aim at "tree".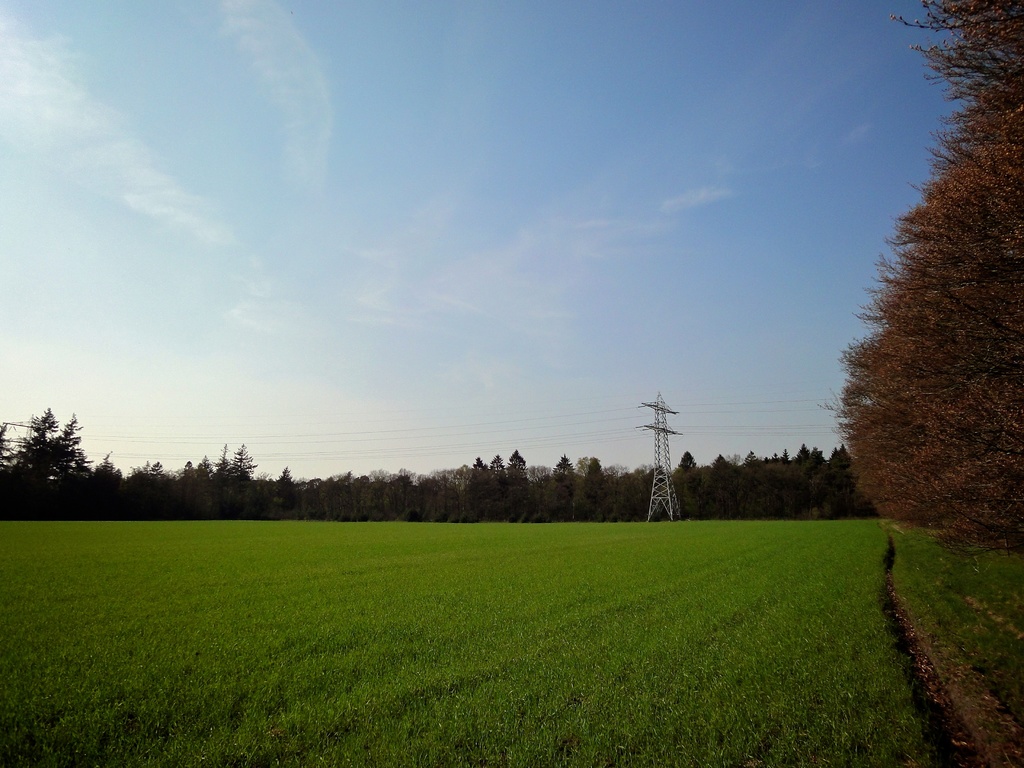
Aimed at bbox=[838, 73, 1011, 569].
